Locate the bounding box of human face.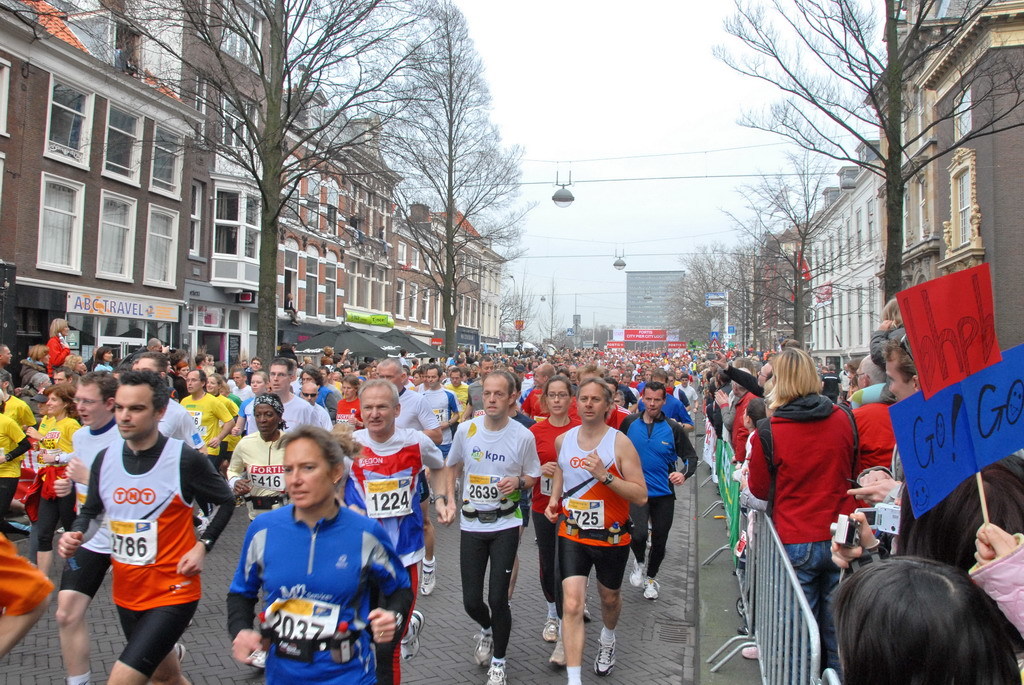
Bounding box: 269,364,290,392.
